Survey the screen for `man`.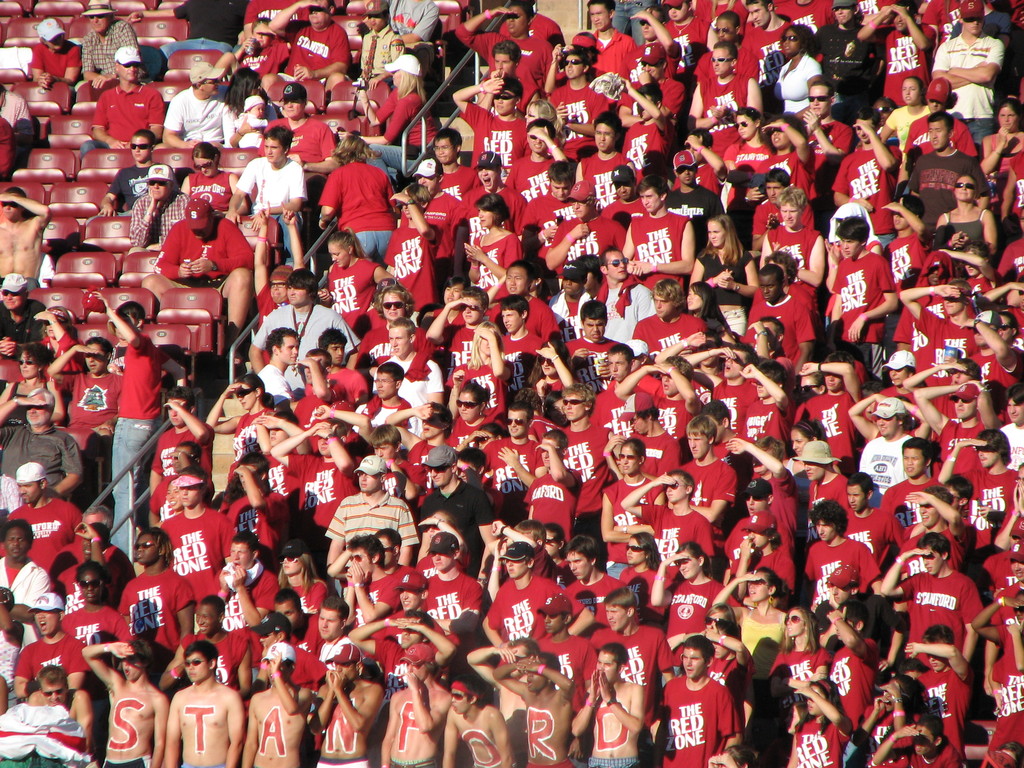
Survey found: BBox(338, 535, 404, 634).
